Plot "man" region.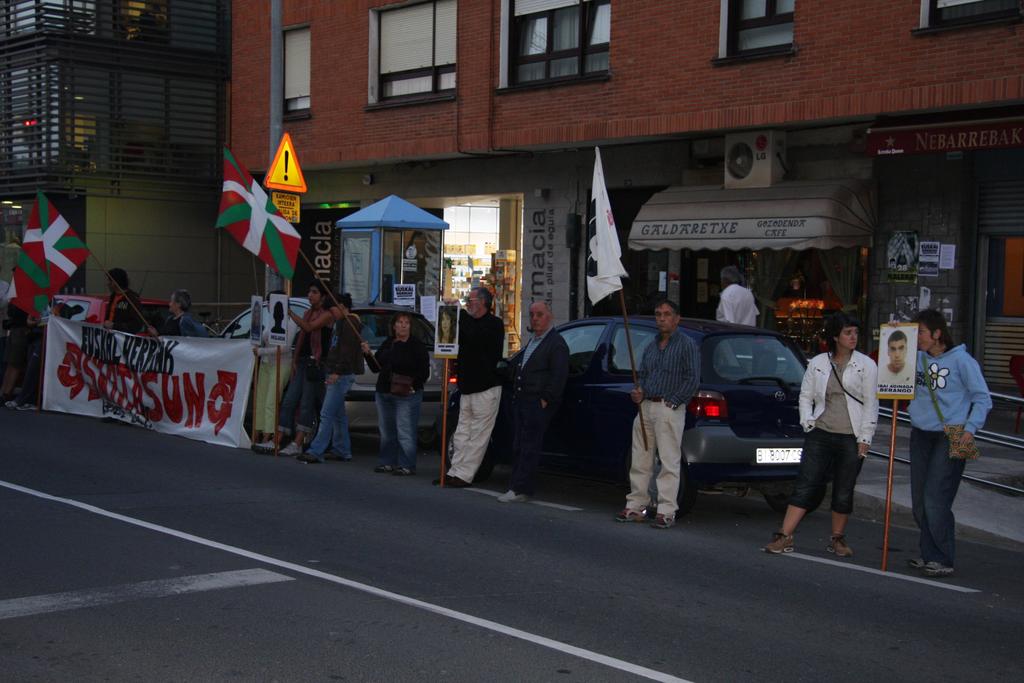
Plotted at <bbox>716, 267, 758, 325</bbox>.
